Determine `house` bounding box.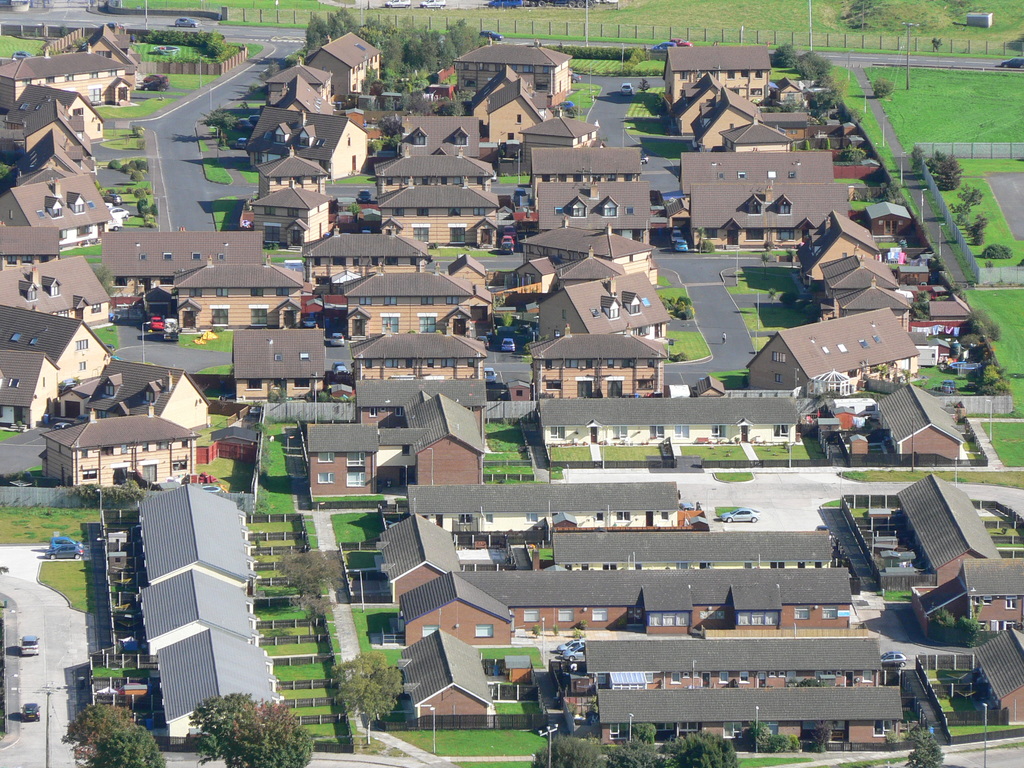
Determined: {"left": 977, "top": 626, "right": 1023, "bottom": 724}.
